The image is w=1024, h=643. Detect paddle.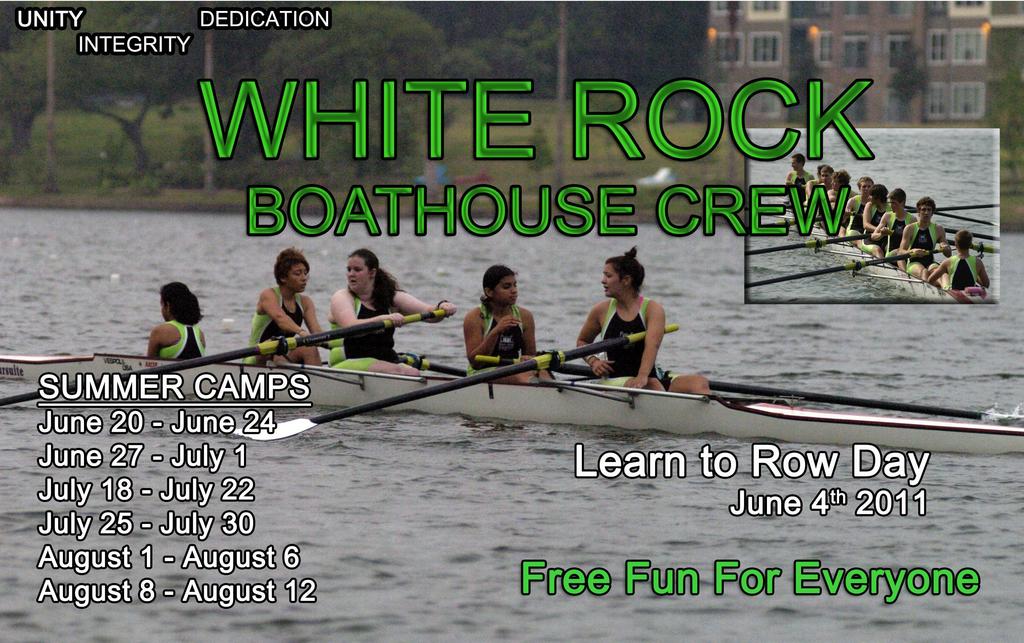
Detection: x1=746 y1=193 x2=991 y2=259.
